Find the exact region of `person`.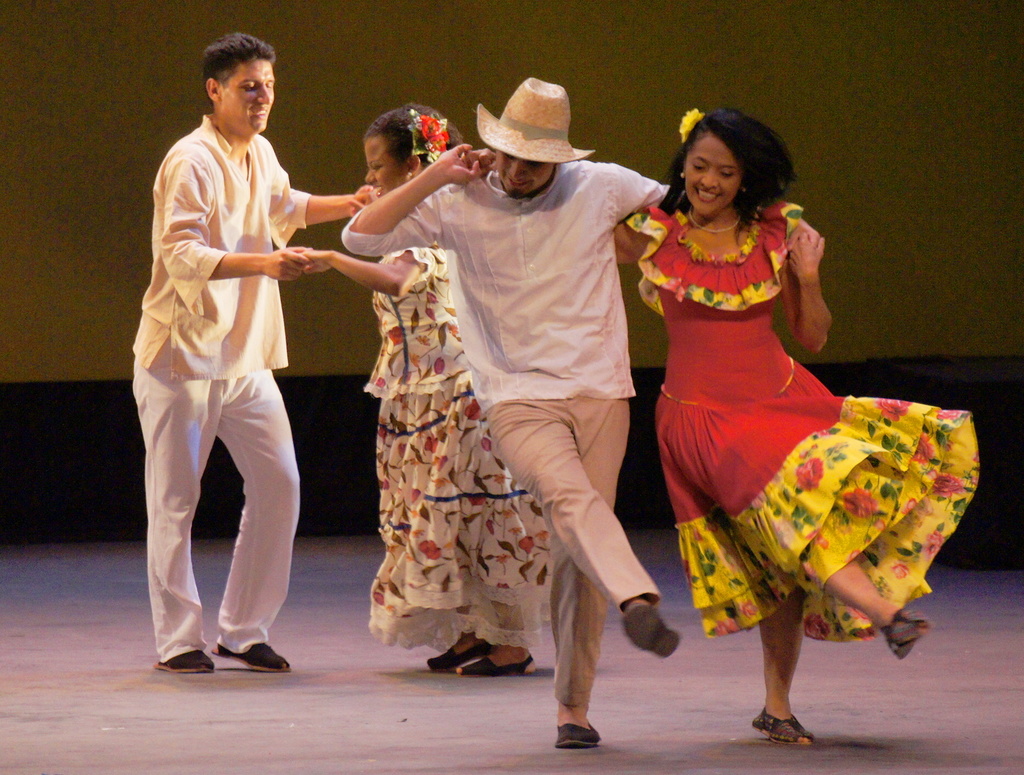
Exact region: 296,101,558,675.
